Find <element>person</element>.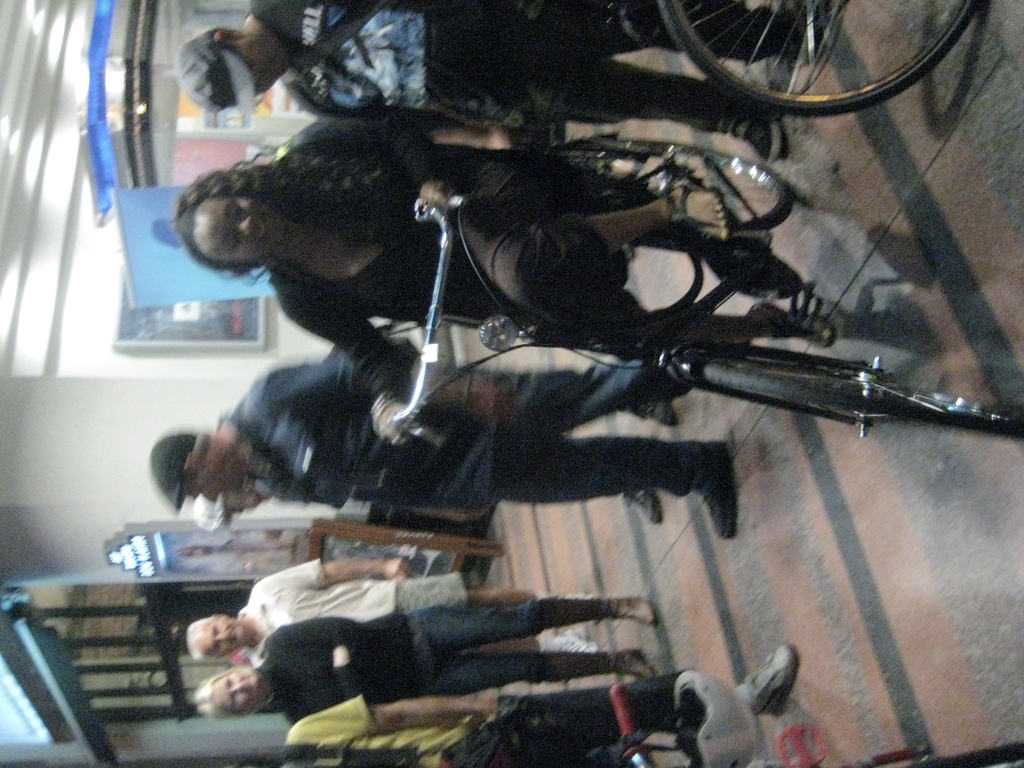
locate(149, 351, 742, 516).
